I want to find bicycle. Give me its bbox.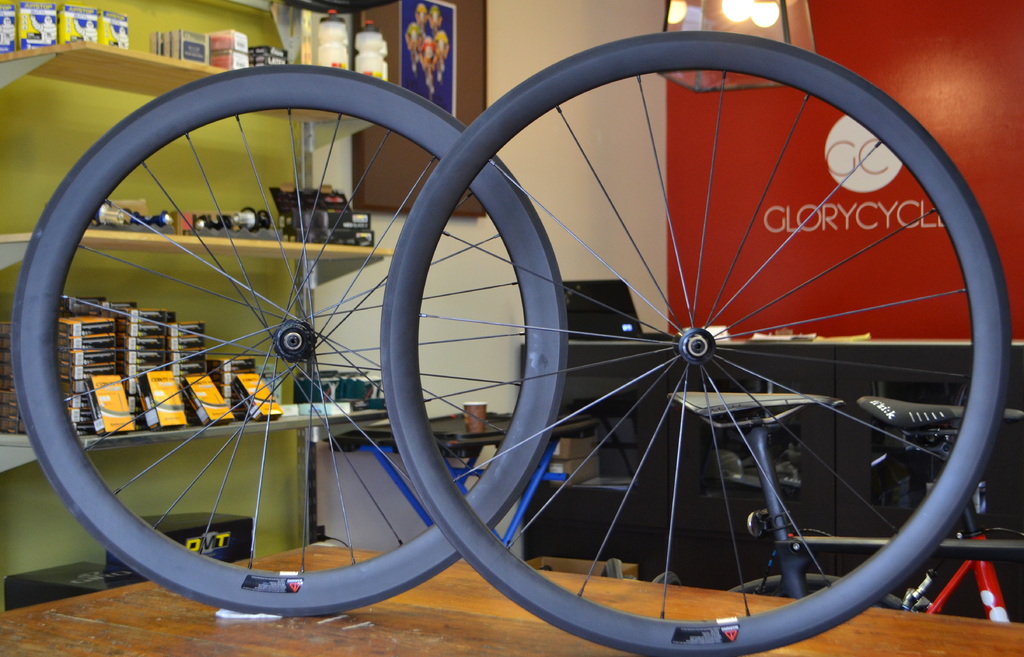
<bbox>729, 390, 1023, 621</bbox>.
